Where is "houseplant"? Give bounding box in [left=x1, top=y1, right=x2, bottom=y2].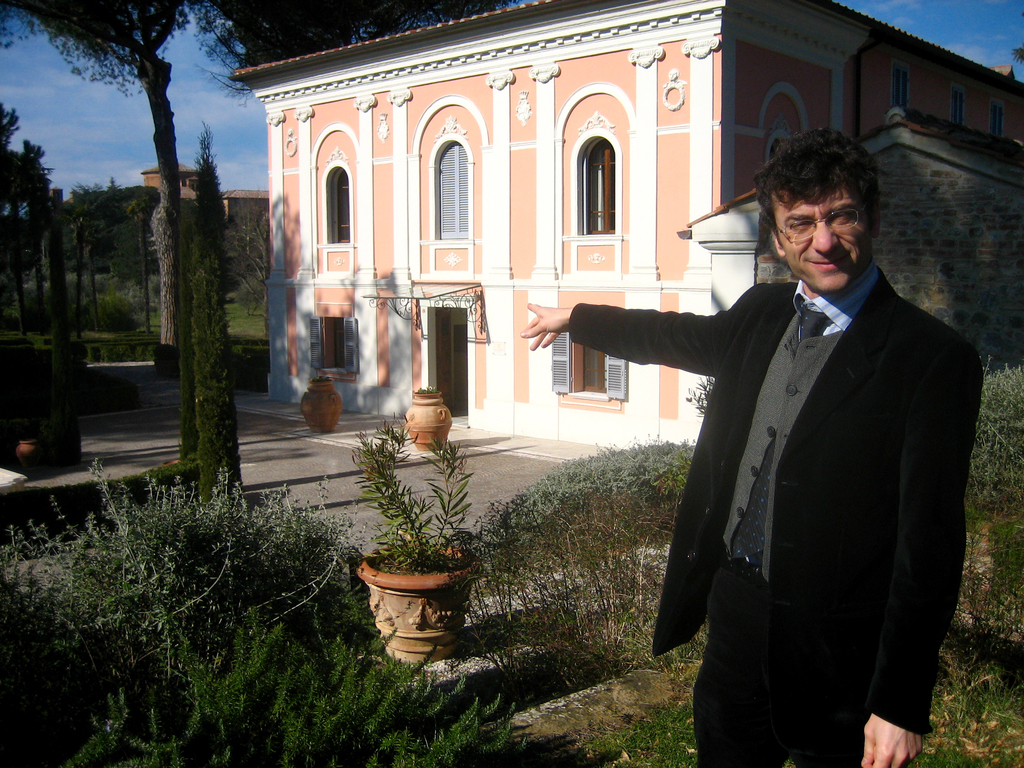
[left=400, top=385, right=460, bottom=452].
